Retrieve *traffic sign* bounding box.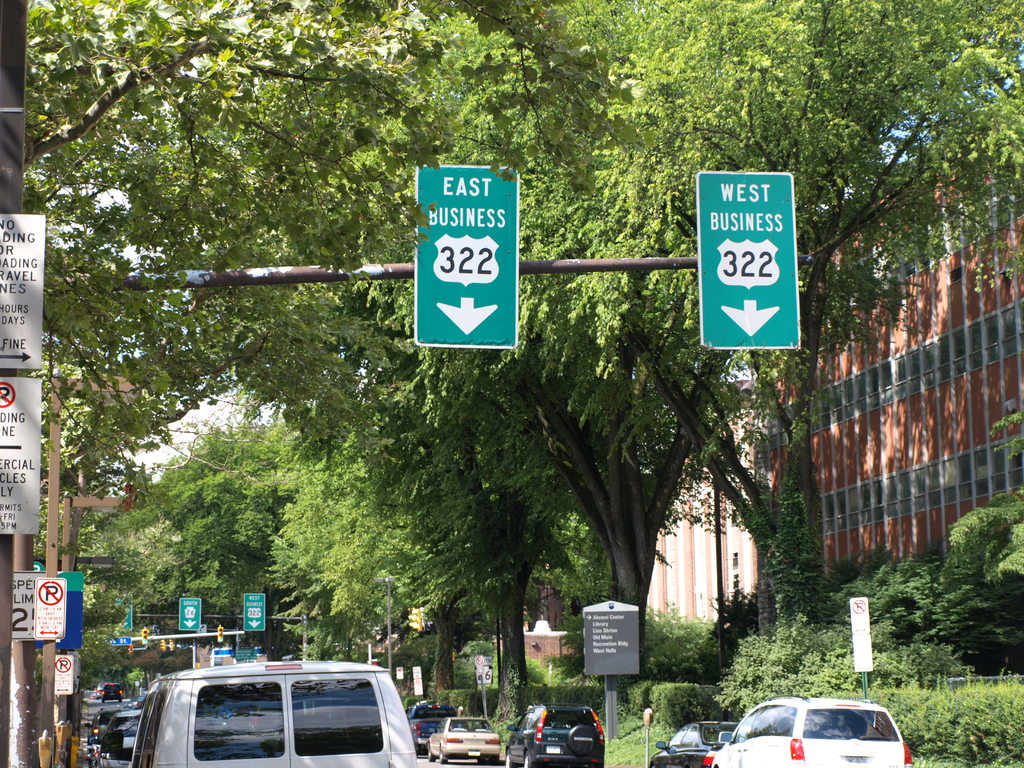
Bounding box: 33/577/68/638.
